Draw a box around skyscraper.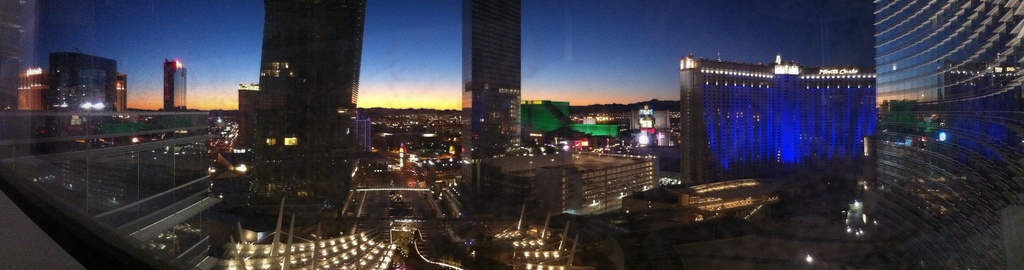
[47,50,116,119].
